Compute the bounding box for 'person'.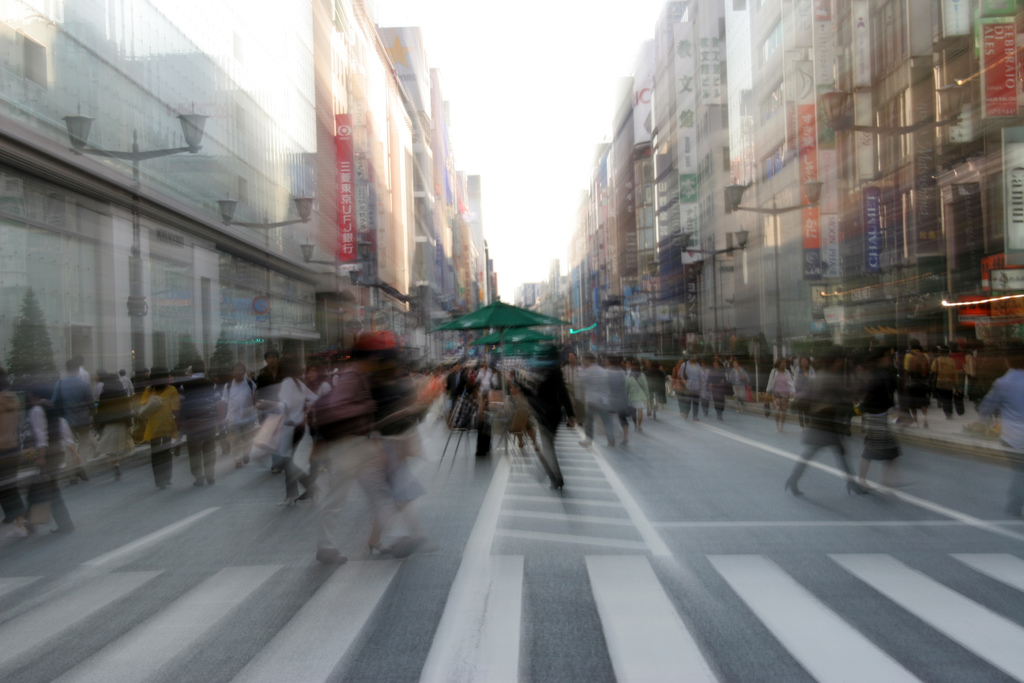
[223, 362, 259, 467].
